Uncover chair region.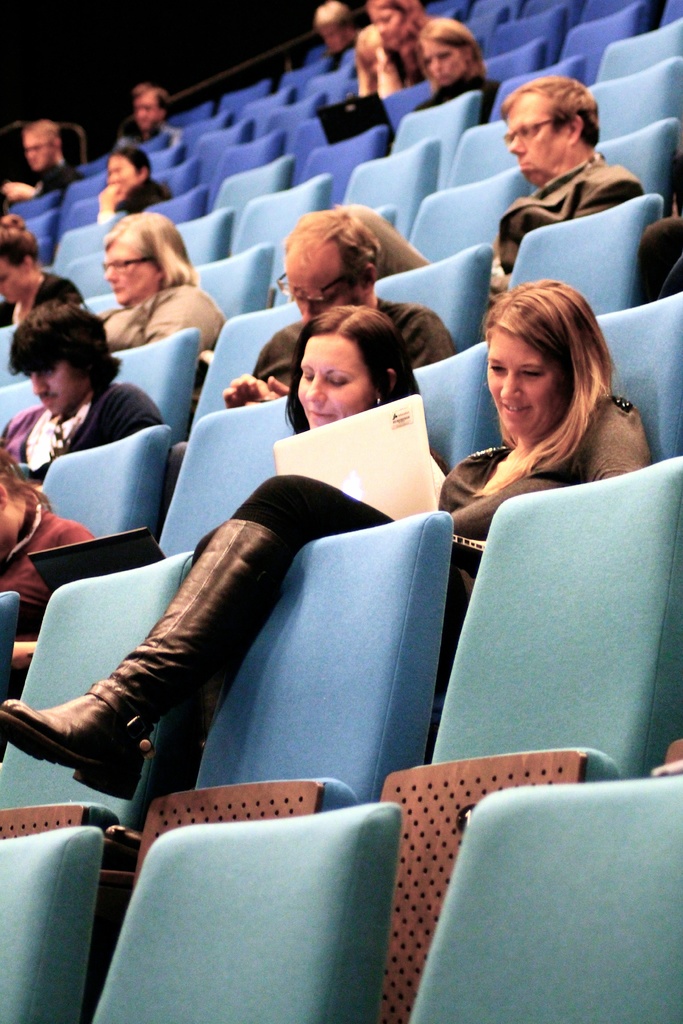
Uncovered: (400,342,513,473).
